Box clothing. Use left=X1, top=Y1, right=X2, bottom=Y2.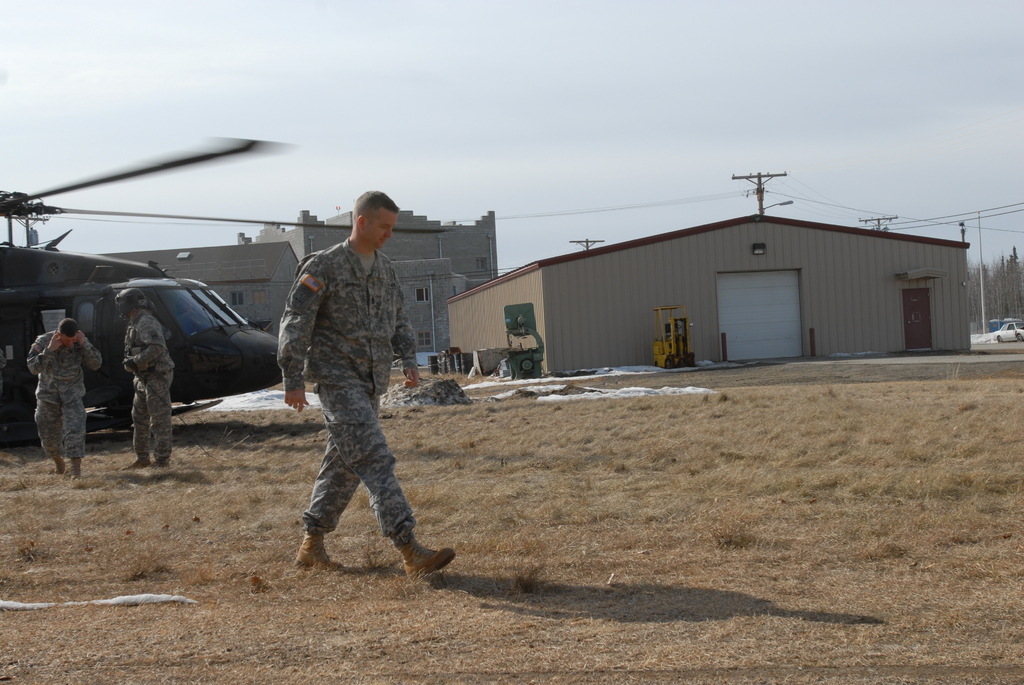
left=267, top=244, right=412, bottom=543.
